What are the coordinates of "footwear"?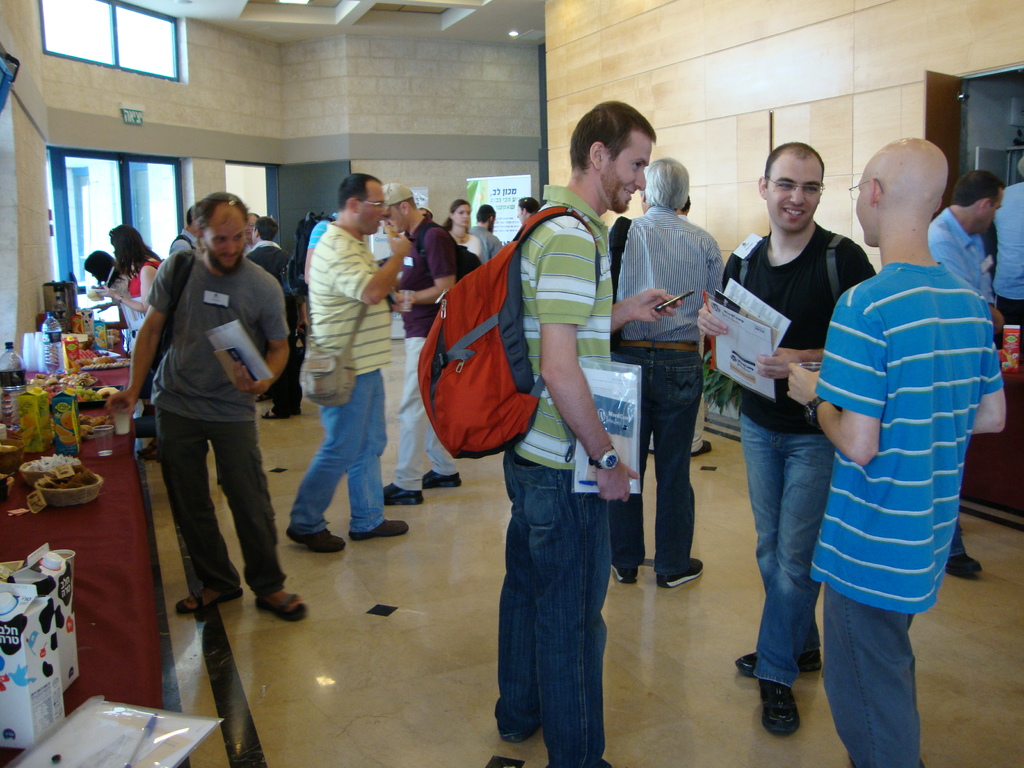
x1=656 y1=560 x2=703 y2=590.
